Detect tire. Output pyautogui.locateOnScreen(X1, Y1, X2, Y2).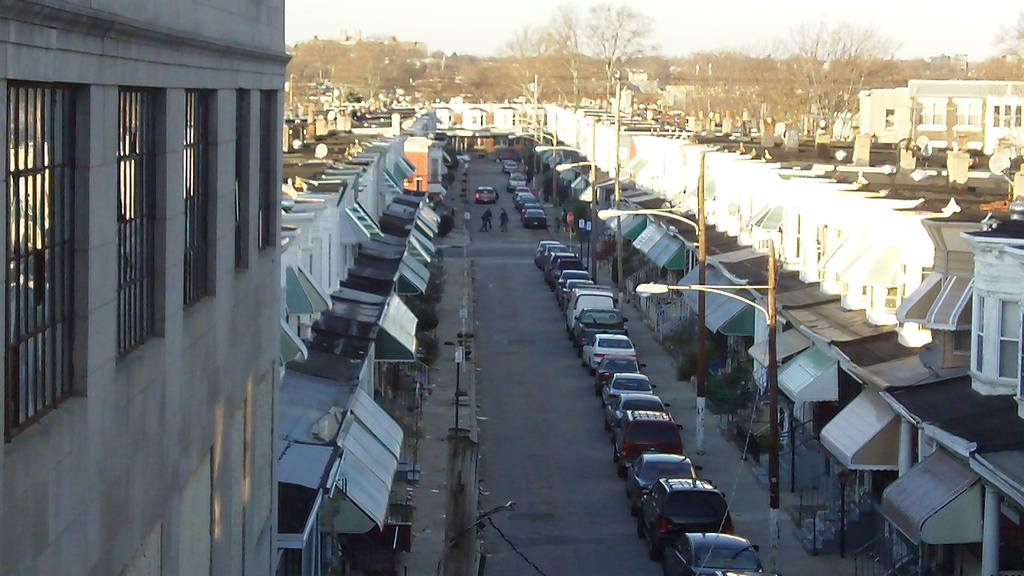
pyautogui.locateOnScreen(647, 543, 660, 561).
